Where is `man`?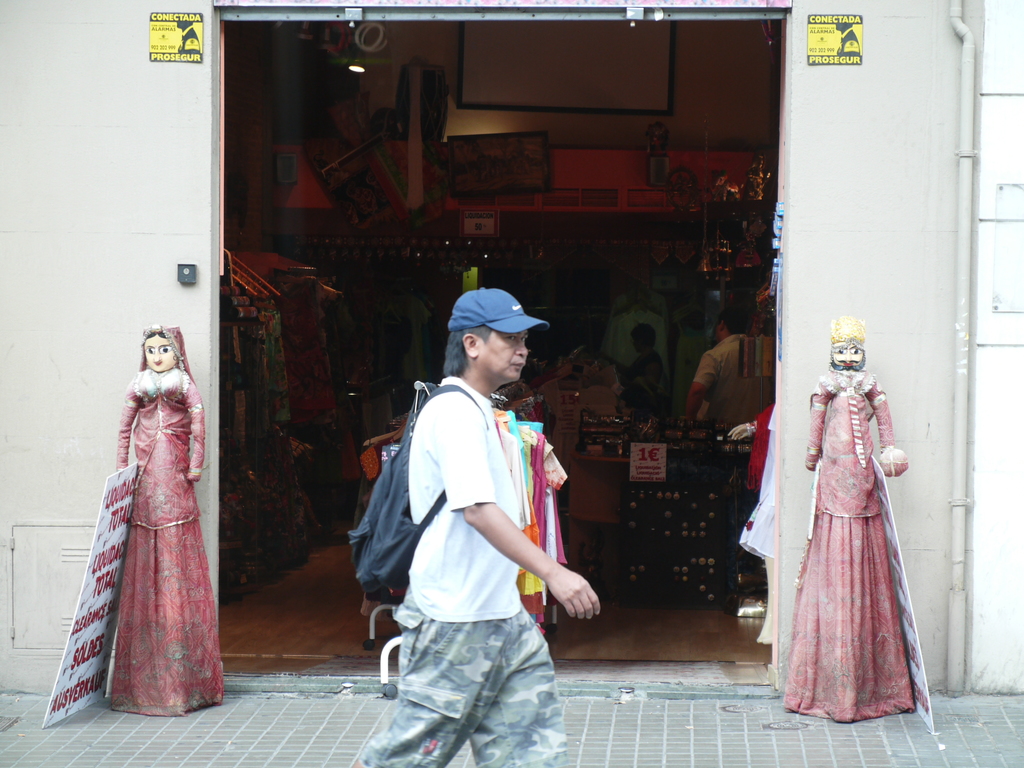
bbox(675, 308, 767, 426).
